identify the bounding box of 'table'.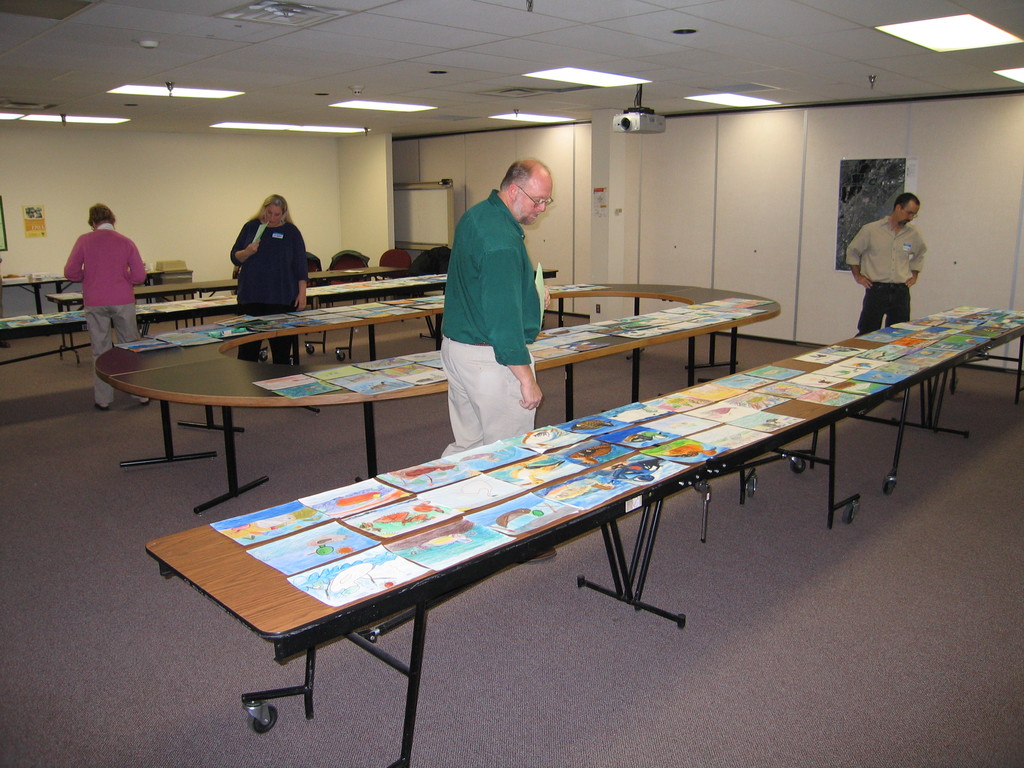
l=99, t=266, r=785, b=524.
